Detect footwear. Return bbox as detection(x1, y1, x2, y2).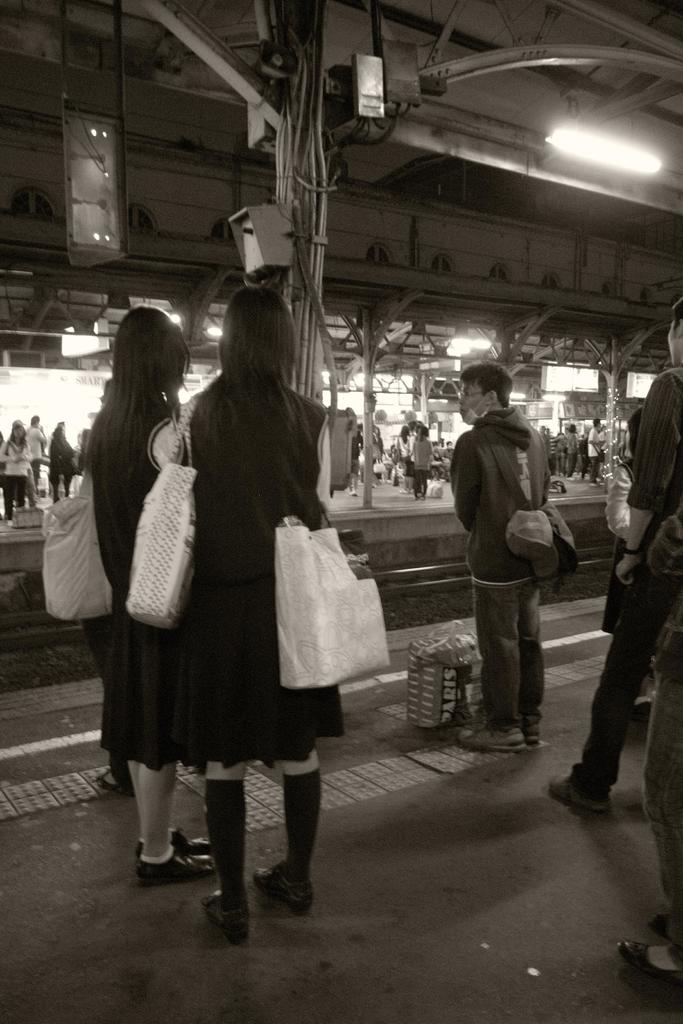
detection(202, 886, 248, 942).
